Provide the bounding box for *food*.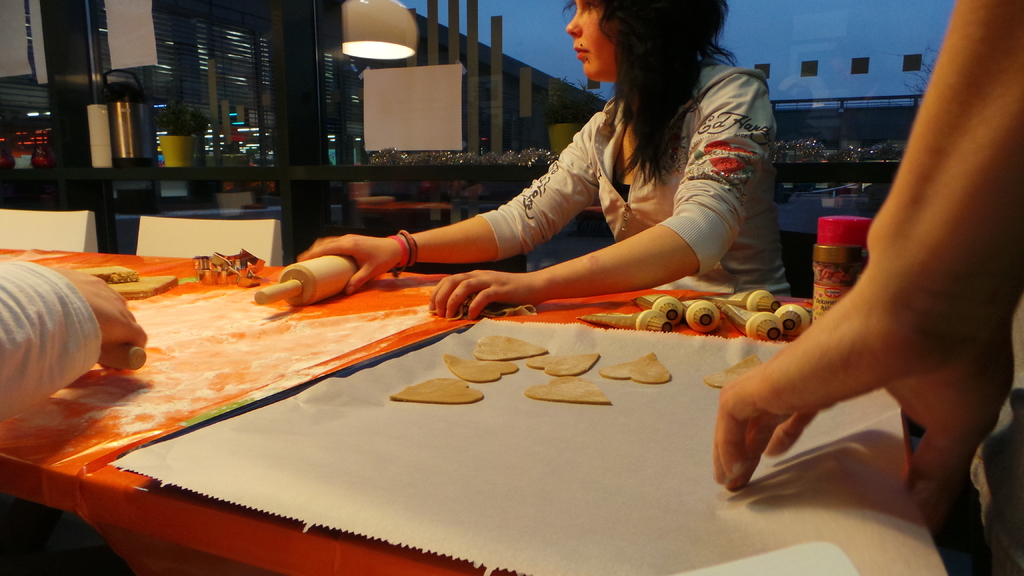
box=[63, 259, 134, 282].
